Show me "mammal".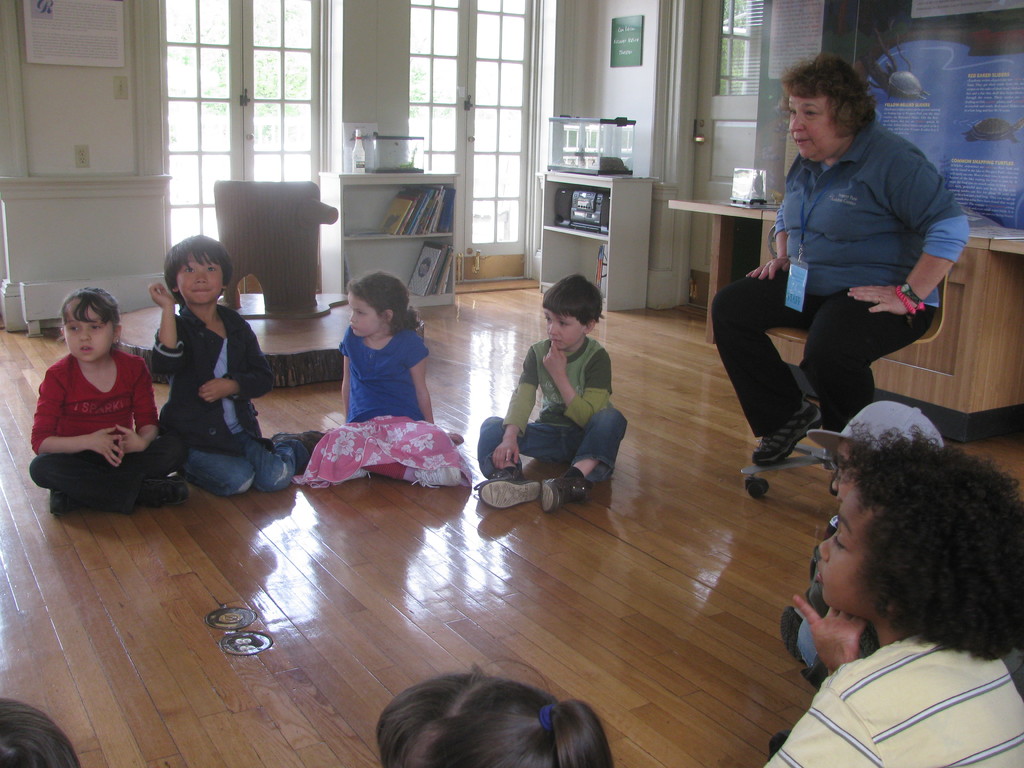
"mammal" is here: {"x1": 0, "y1": 699, "x2": 82, "y2": 767}.
